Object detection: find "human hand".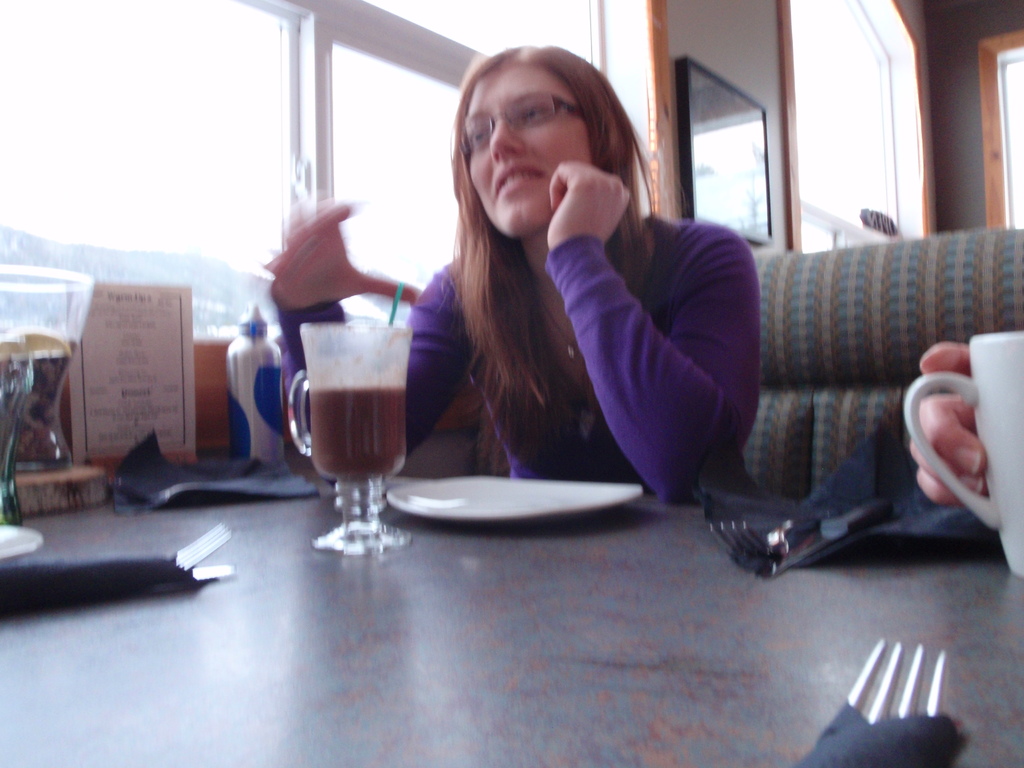
(left=896, top=360, right=990, bottom=529).
